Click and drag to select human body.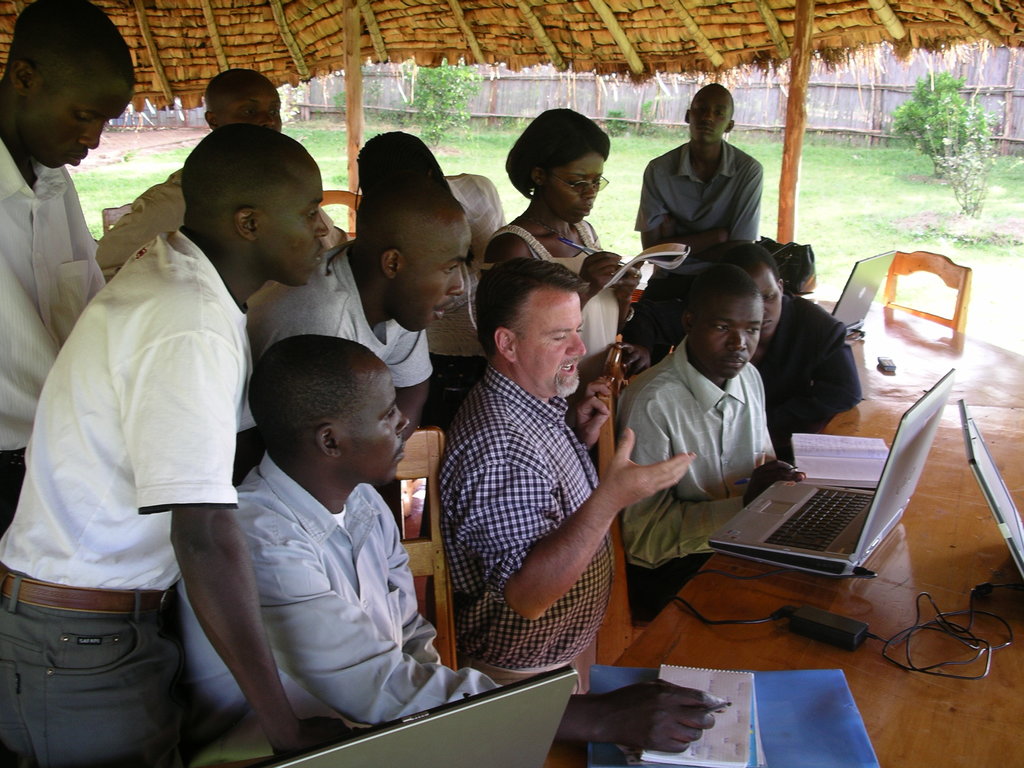
Selection: box(477, 108, 640, 425).
